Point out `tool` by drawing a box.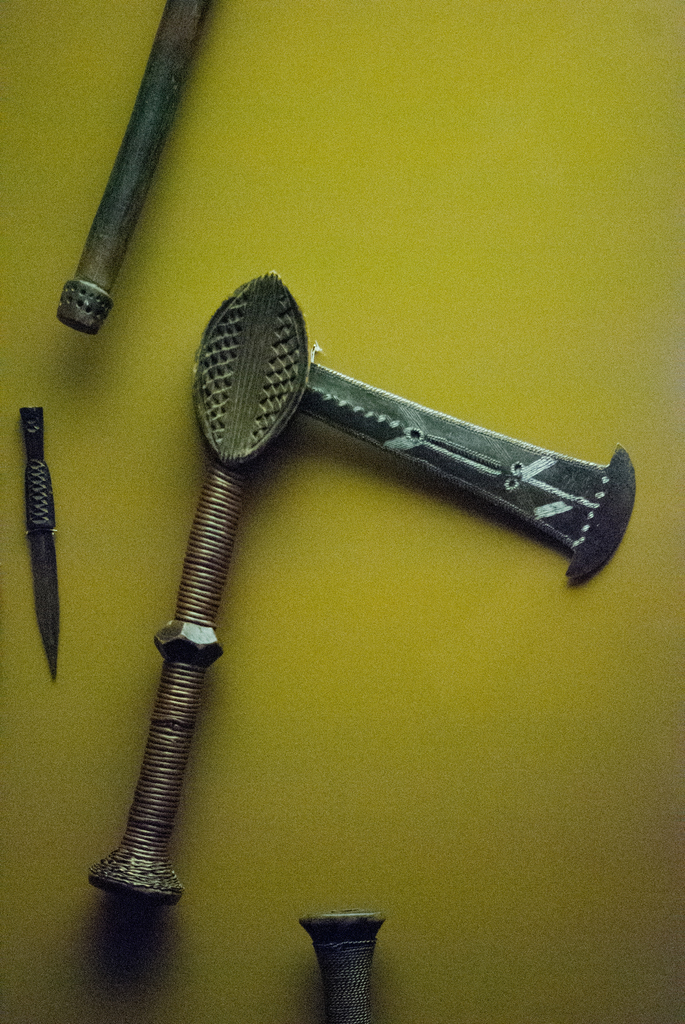
x1=90 y1=266 x2=637 y2=902.
